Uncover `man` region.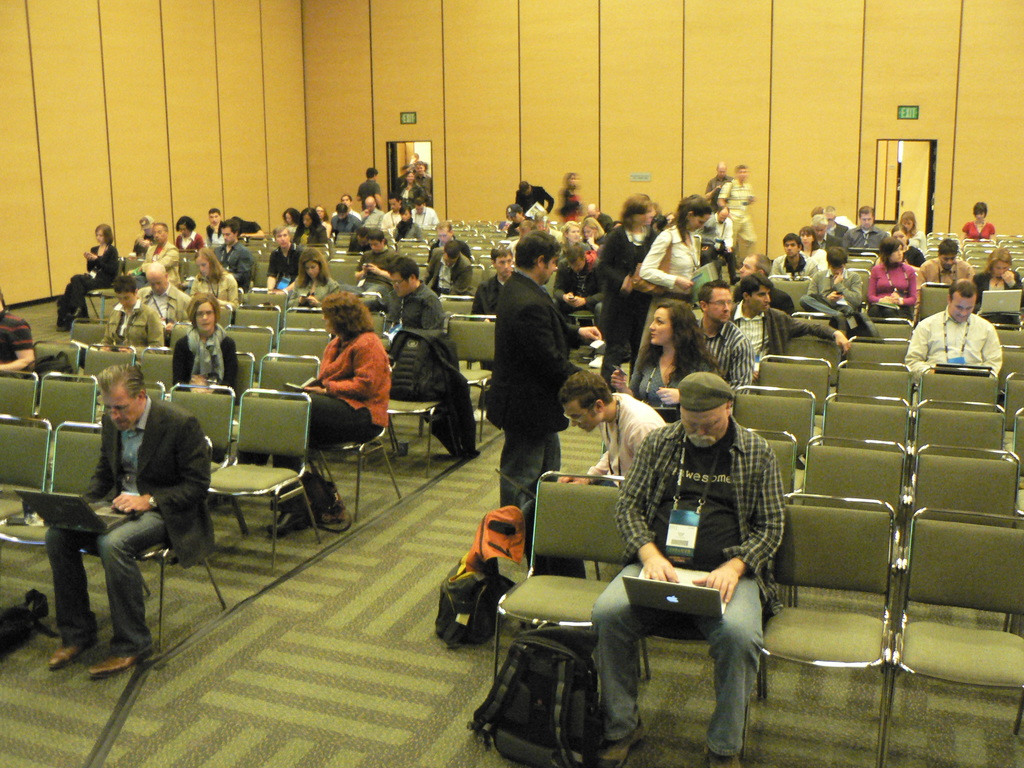
Uncovered: select_region(772, 230, 818, 278).
